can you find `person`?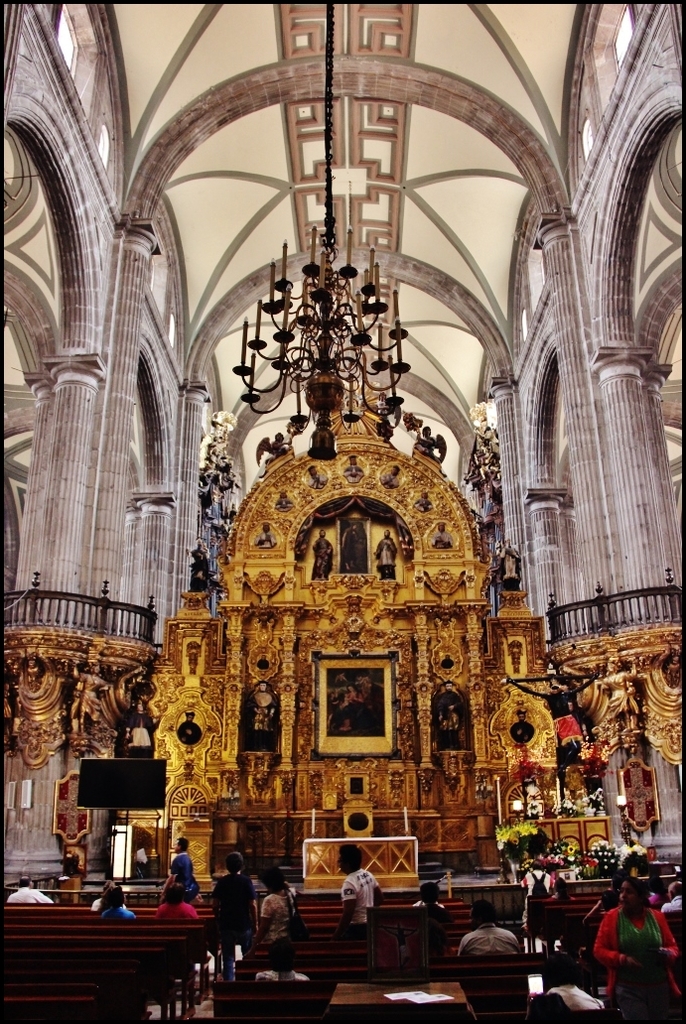
Yes, bounding box: 343 856 381 934.
